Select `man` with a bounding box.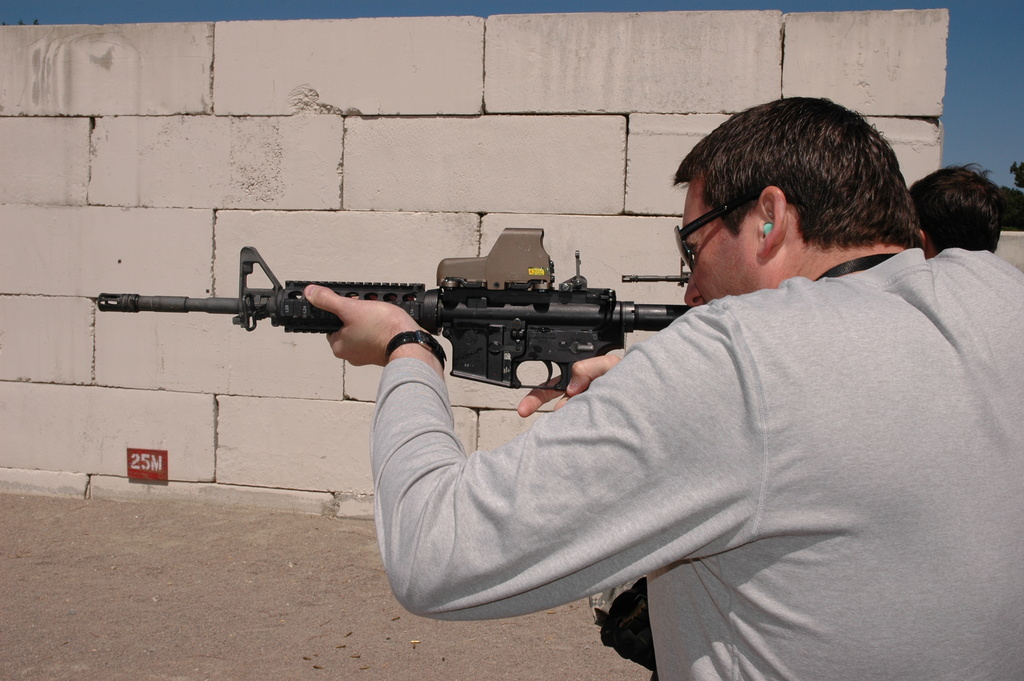
303, 97, 1023, 680.
